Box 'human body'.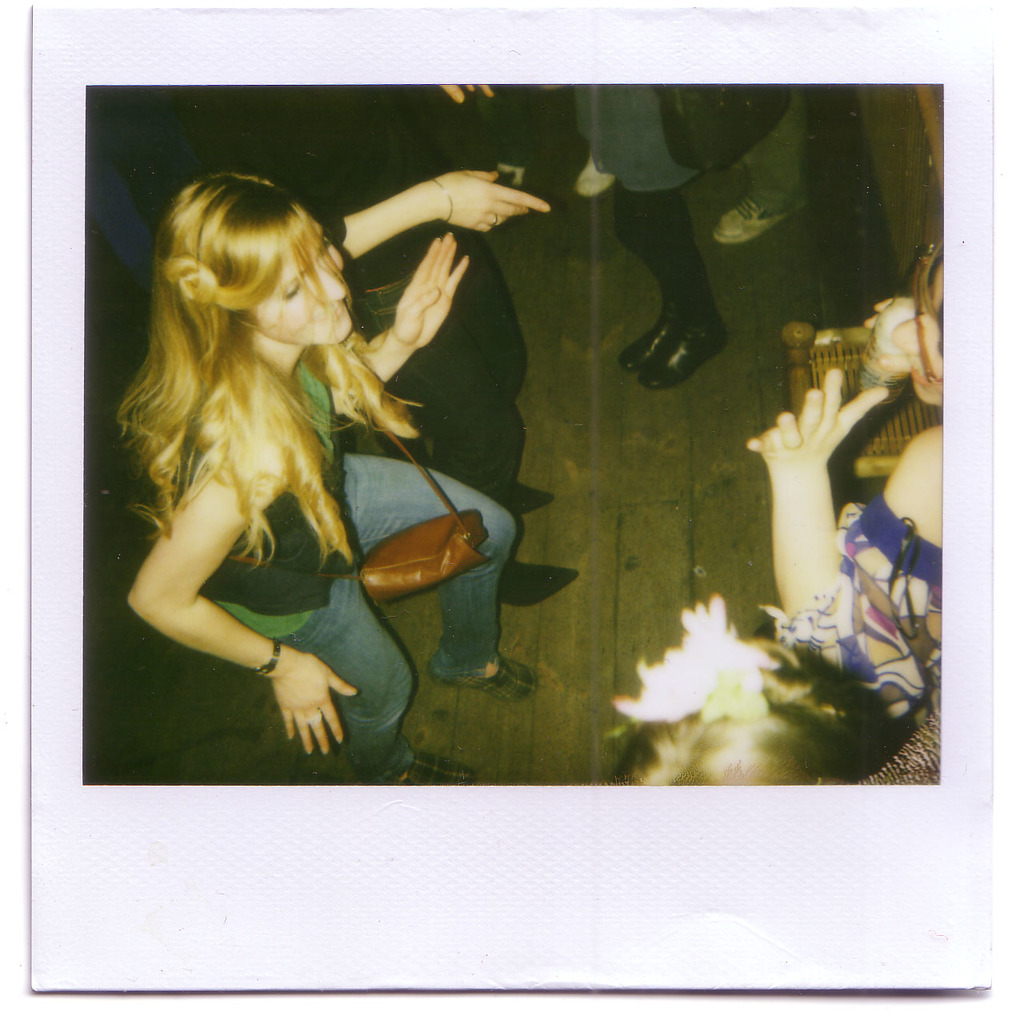
(x1=712, y1=75, x2=809, y2=242).
